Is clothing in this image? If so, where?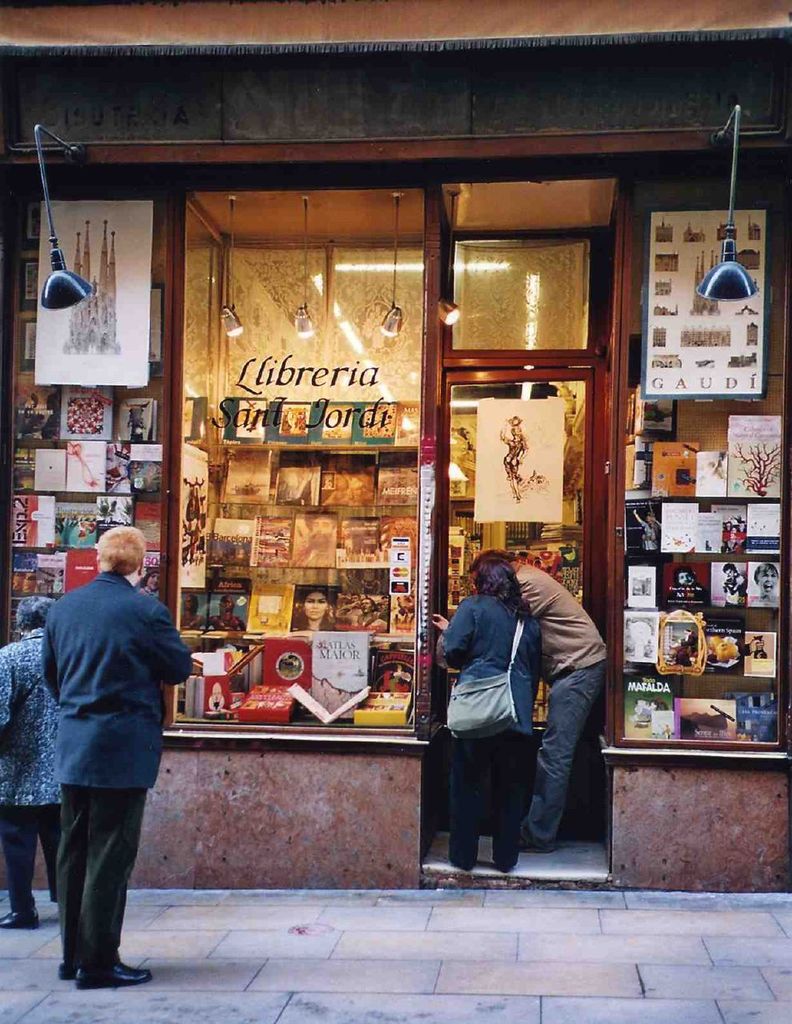
Yes, at box(432, 588, 548, 871).
